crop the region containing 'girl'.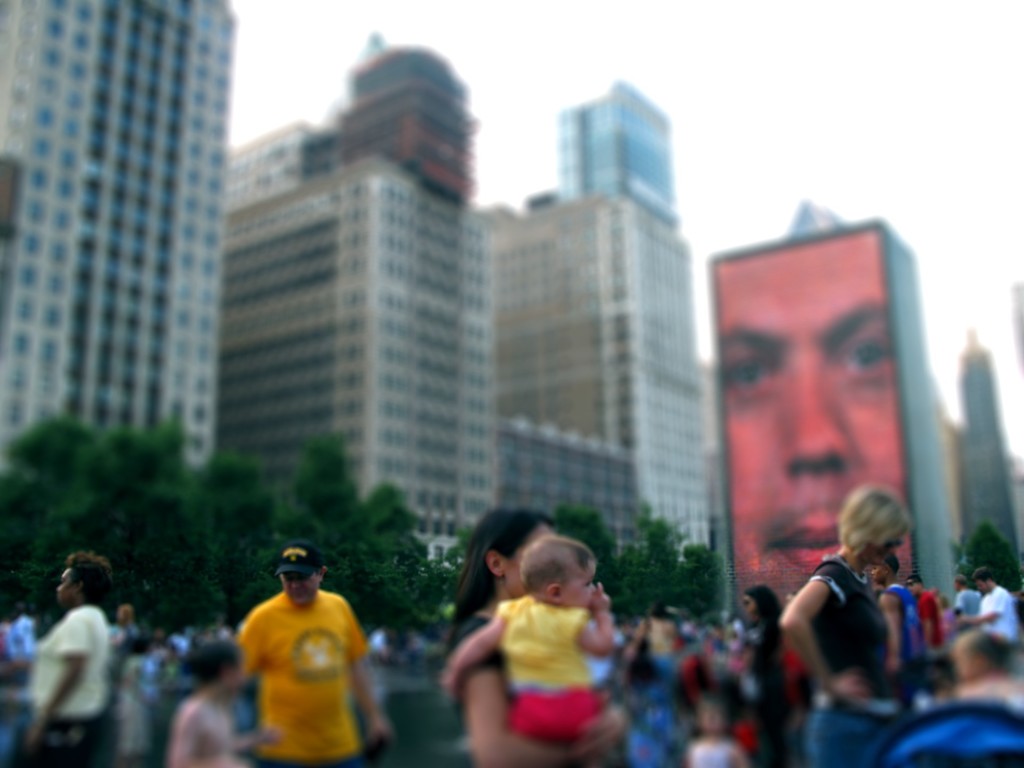
Crop region: (left=440, top=540, right=613, bottom=748).
